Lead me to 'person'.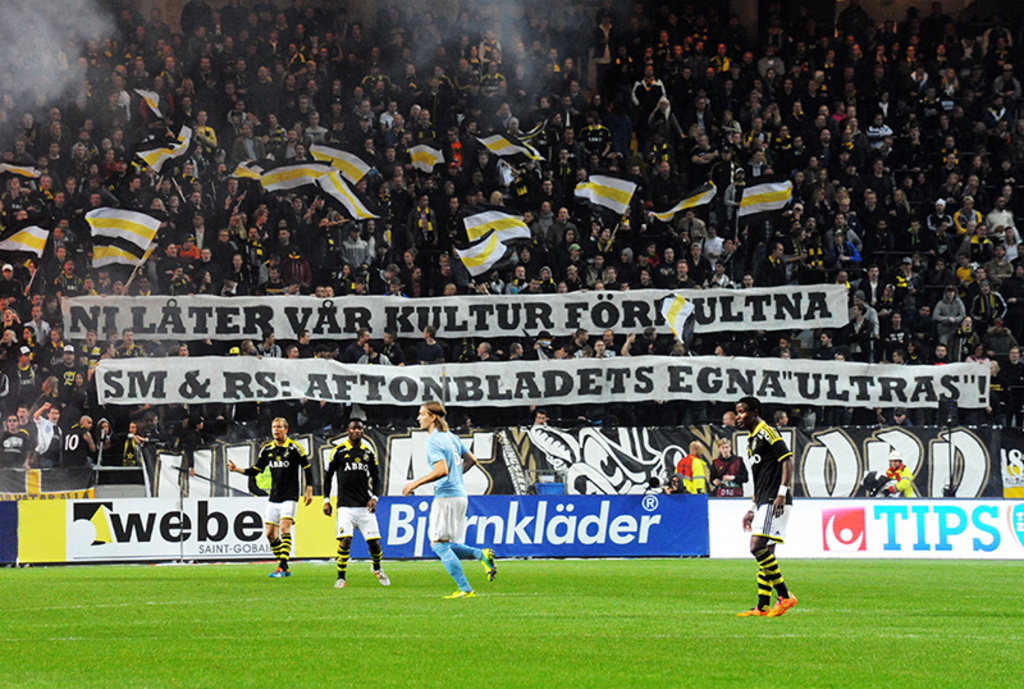
Lead to (177,233,200,260).
